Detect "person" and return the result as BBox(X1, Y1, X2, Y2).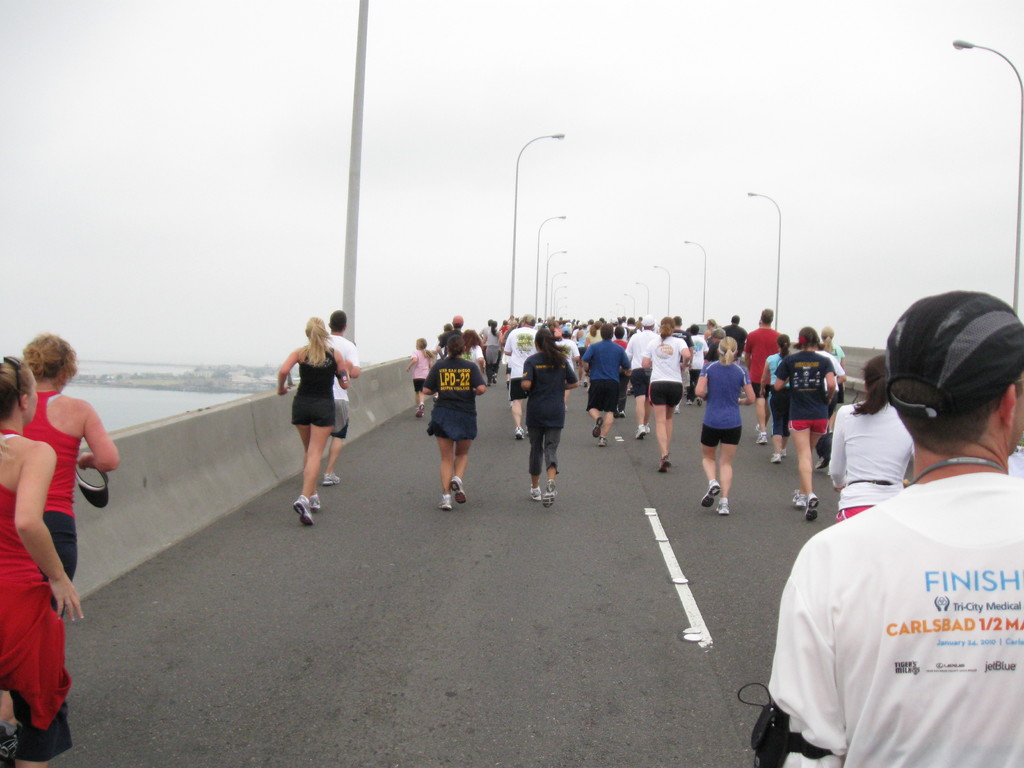
BBox(0, 355, 88, 767).
